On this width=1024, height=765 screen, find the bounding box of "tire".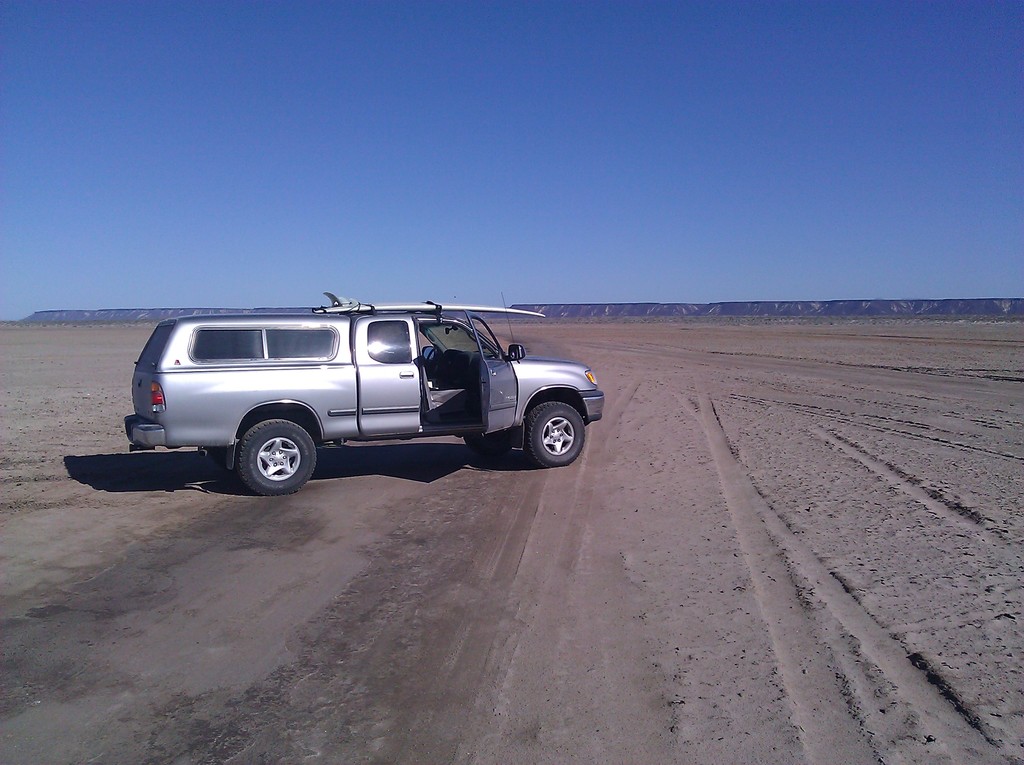
Bounding box: bbox=[527, 402, 585, 467].
